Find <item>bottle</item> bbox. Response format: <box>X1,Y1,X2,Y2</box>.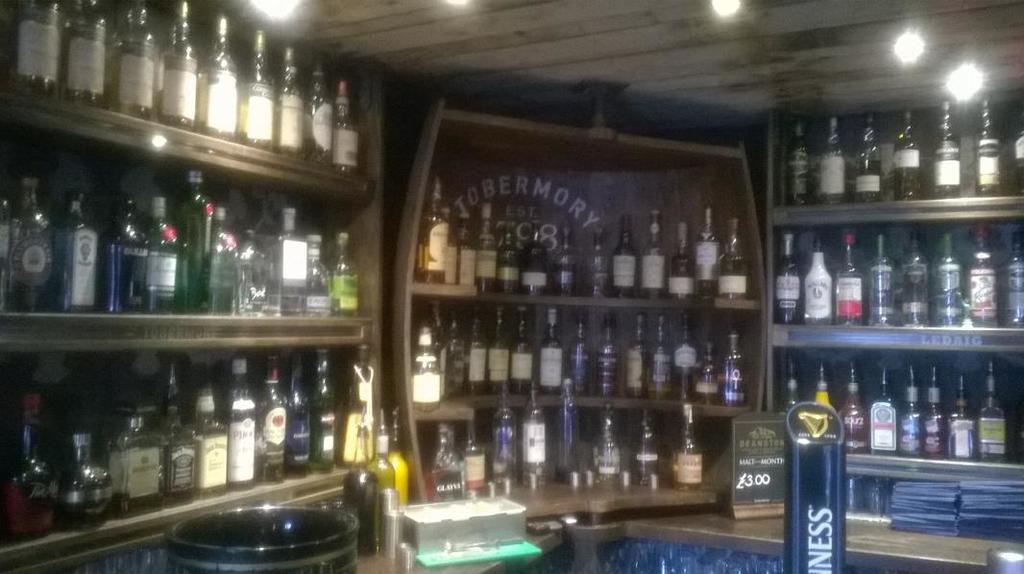
<box>61,0,105,110</box>.
